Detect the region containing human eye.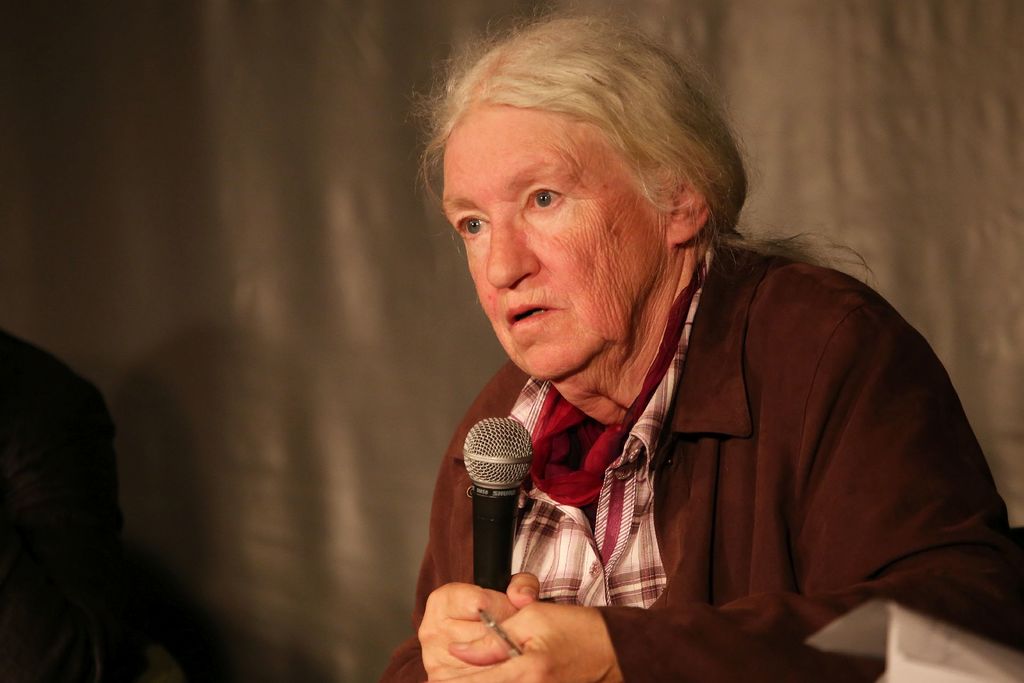
box(525, 179, 572, 214).
